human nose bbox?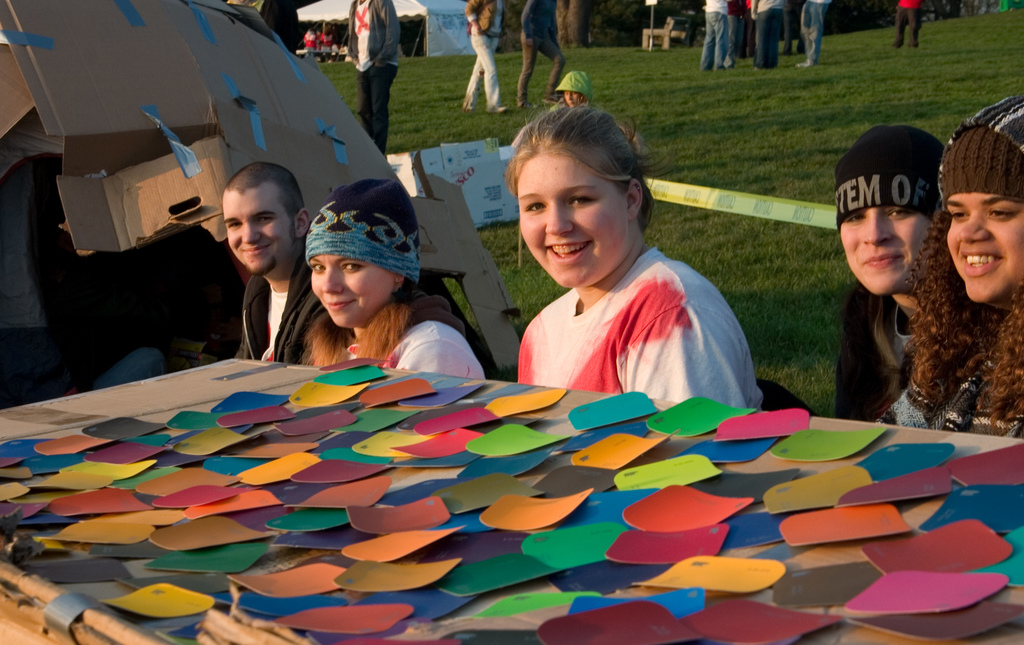
(x1=320, y1=271, x2=348, y2=295)
